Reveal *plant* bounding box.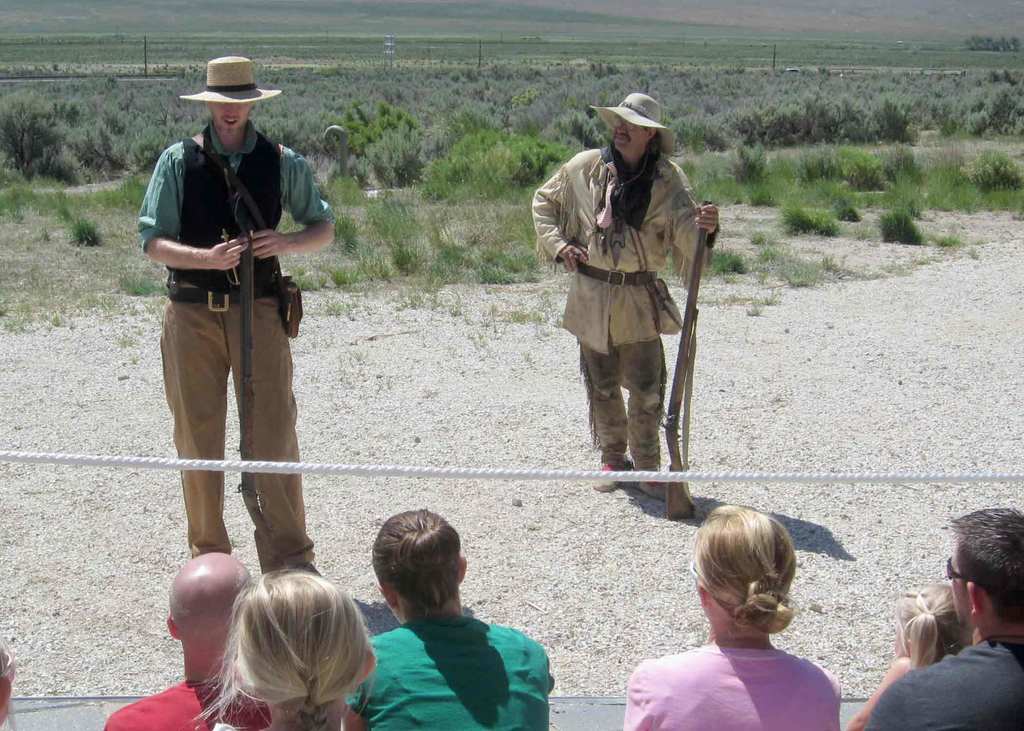
Revealed: crop(492, 248, 522, 278).
